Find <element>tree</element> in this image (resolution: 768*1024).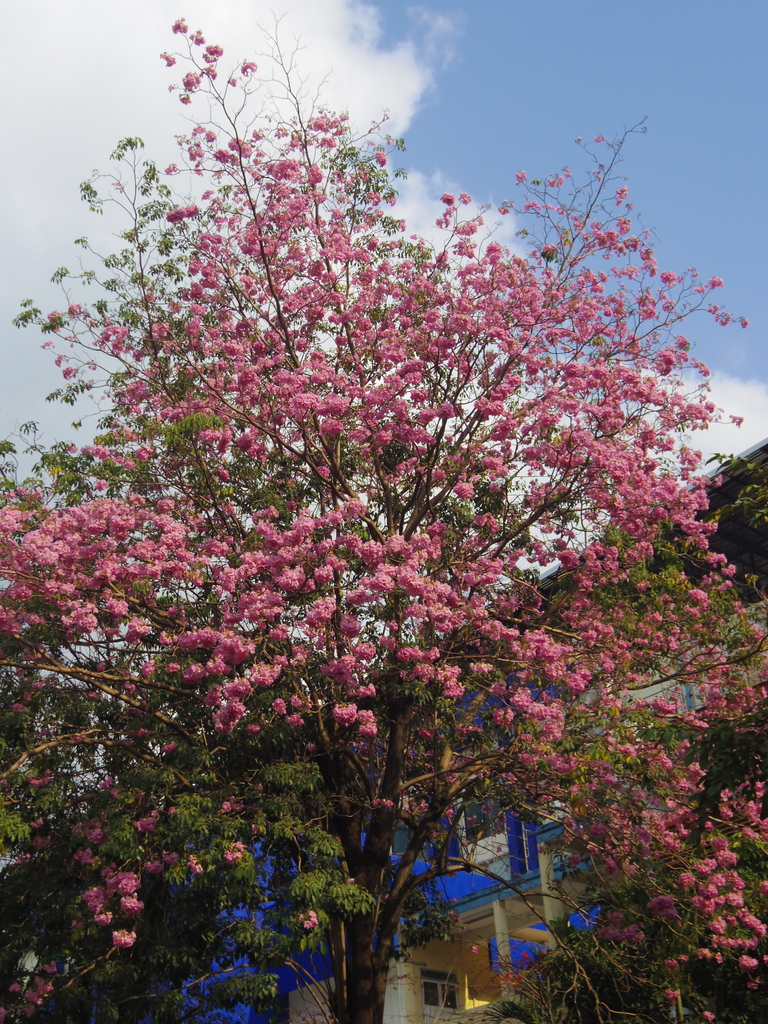
x1=30, y1=20, x2=762, y2=1021.
